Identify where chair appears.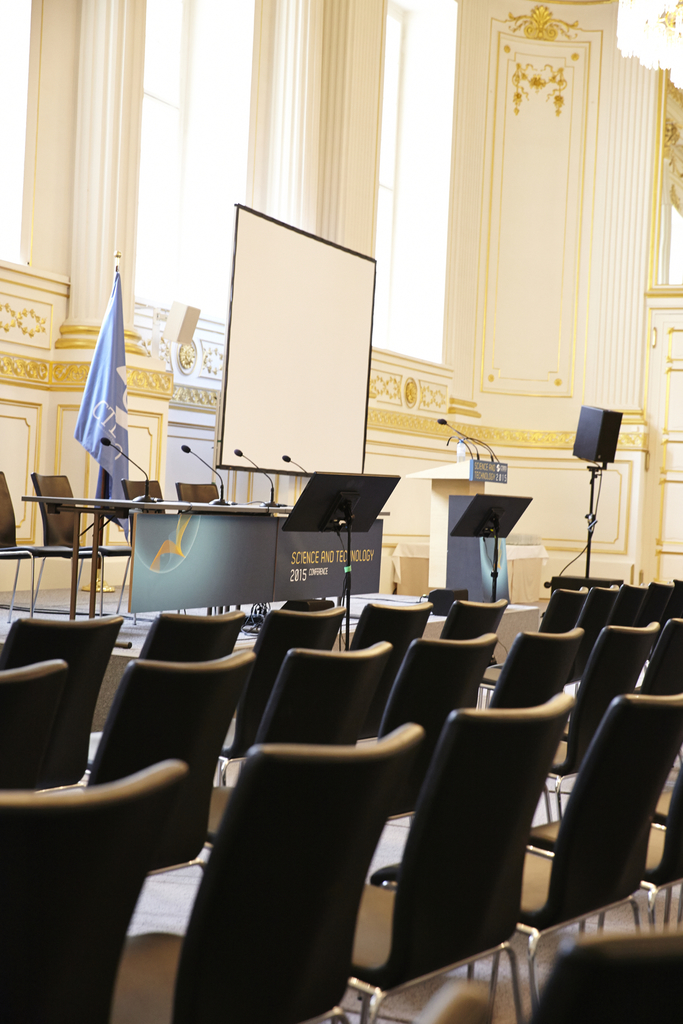
Appears at box=[66, 650, 252, 877].
